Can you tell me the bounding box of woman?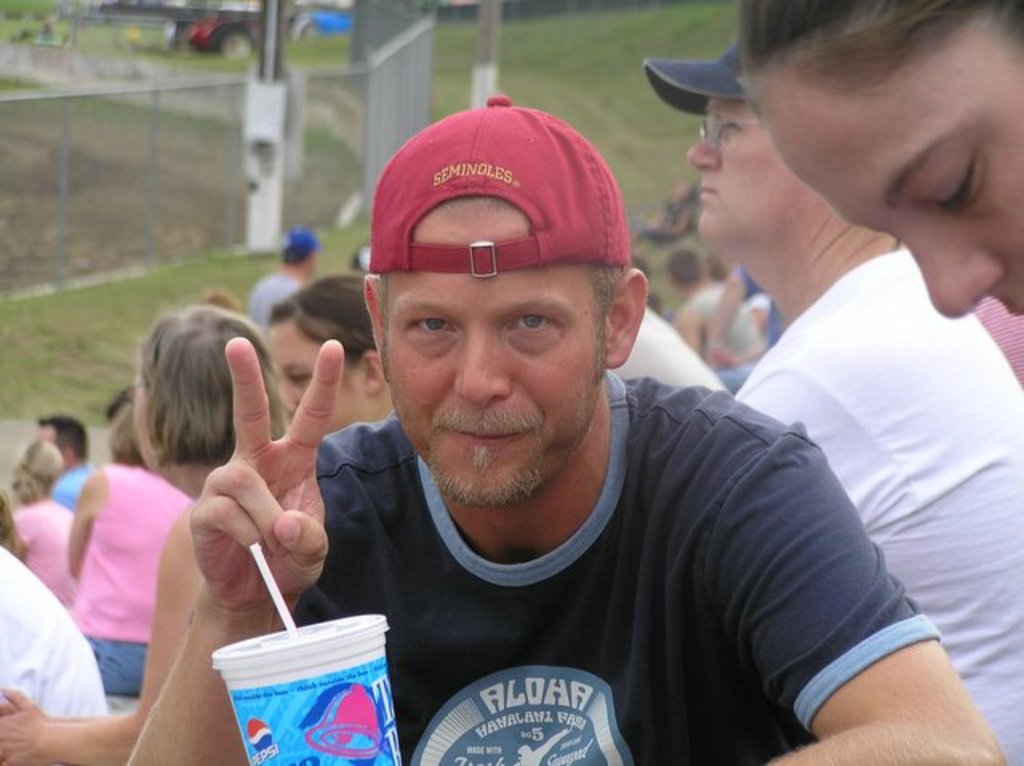
(left=66, top=409, right=194, bottom=692).
